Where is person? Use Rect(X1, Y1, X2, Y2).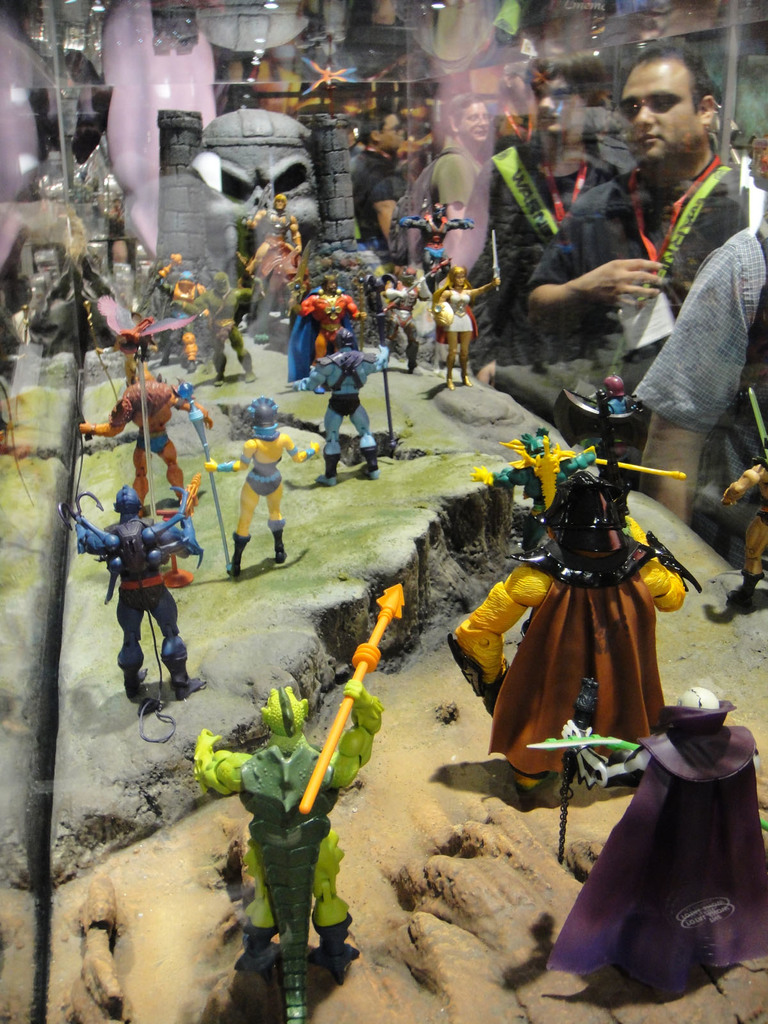
Rect(282, 267, 361, 383).
